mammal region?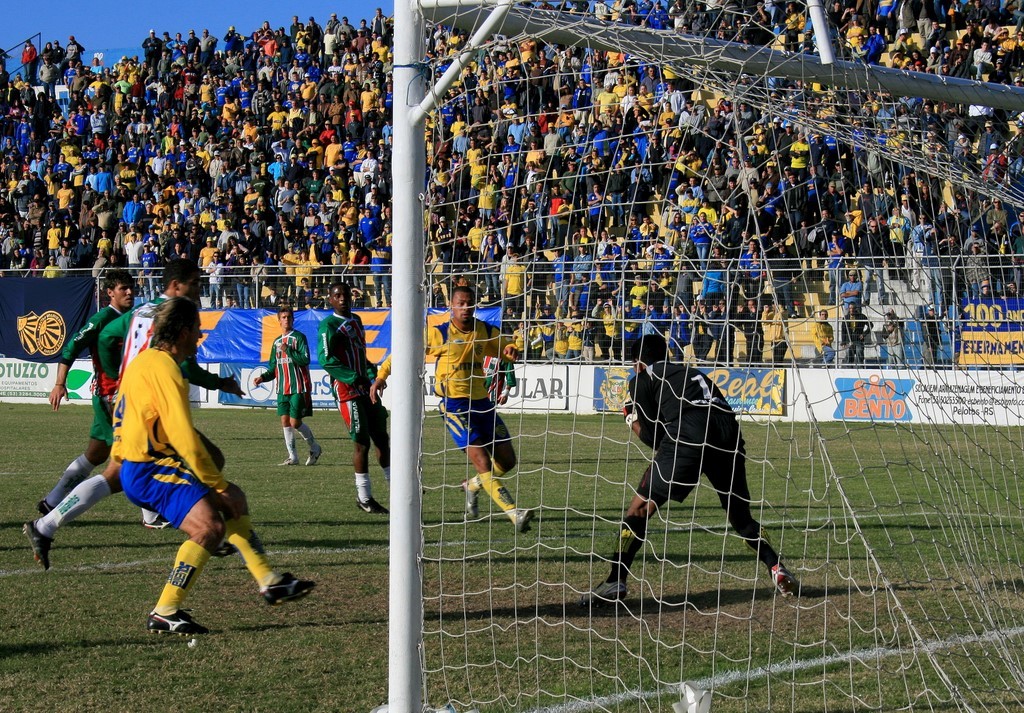
(586,335,799,594)
